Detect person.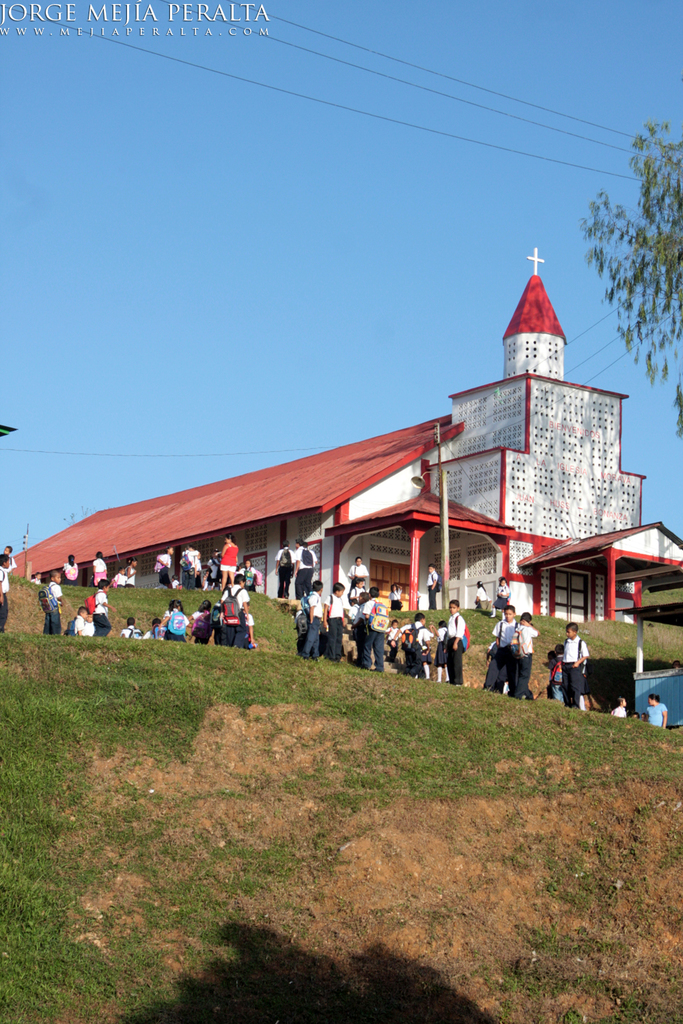
Detected at crop(510, 612, 542, 698).
